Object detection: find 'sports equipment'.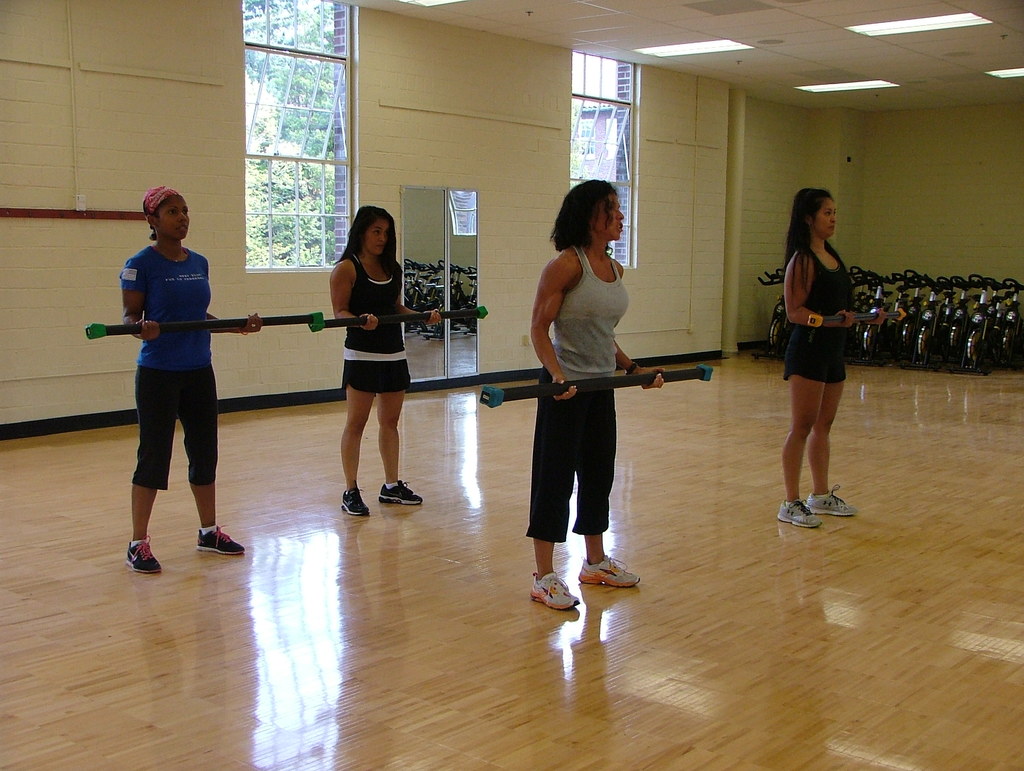
pyautogui.locateOnScreen(79, 307, 327, 334).
